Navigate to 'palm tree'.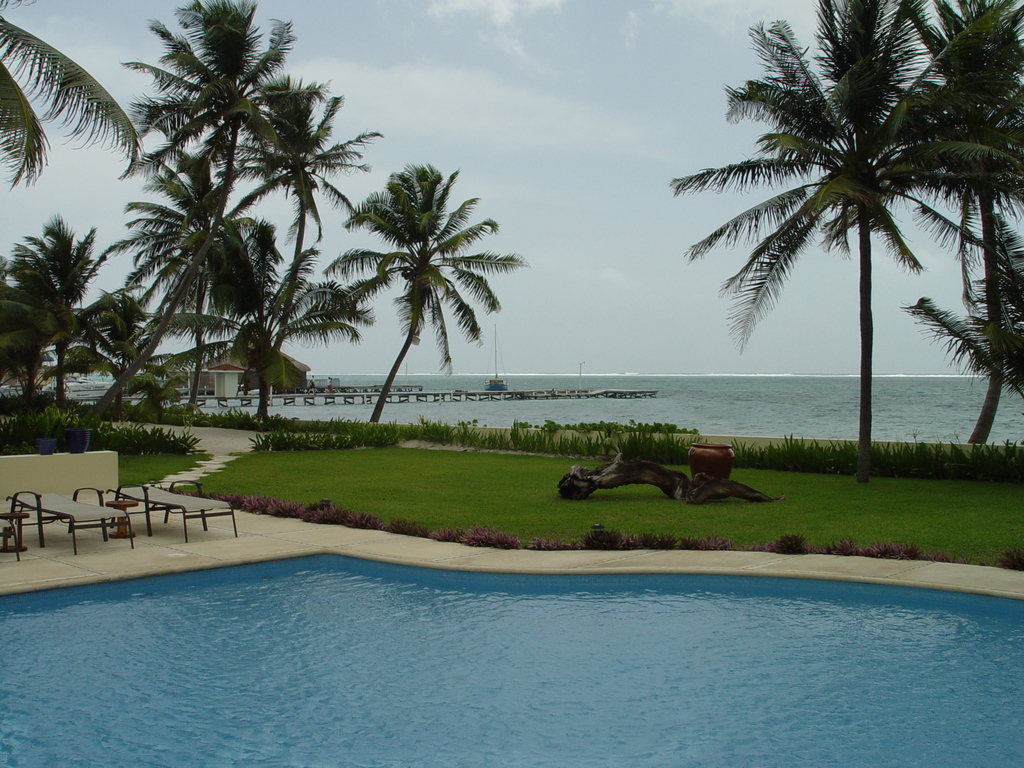
Navigation target: [175,12,289,199].
